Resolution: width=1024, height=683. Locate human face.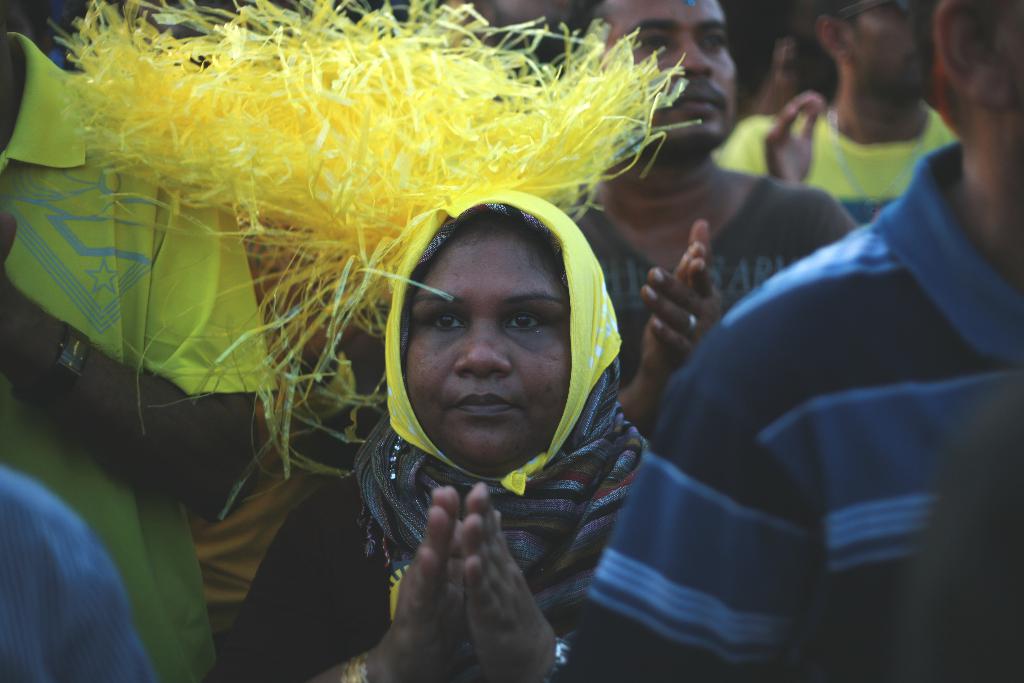
locate(597, 1, 735, 147).
